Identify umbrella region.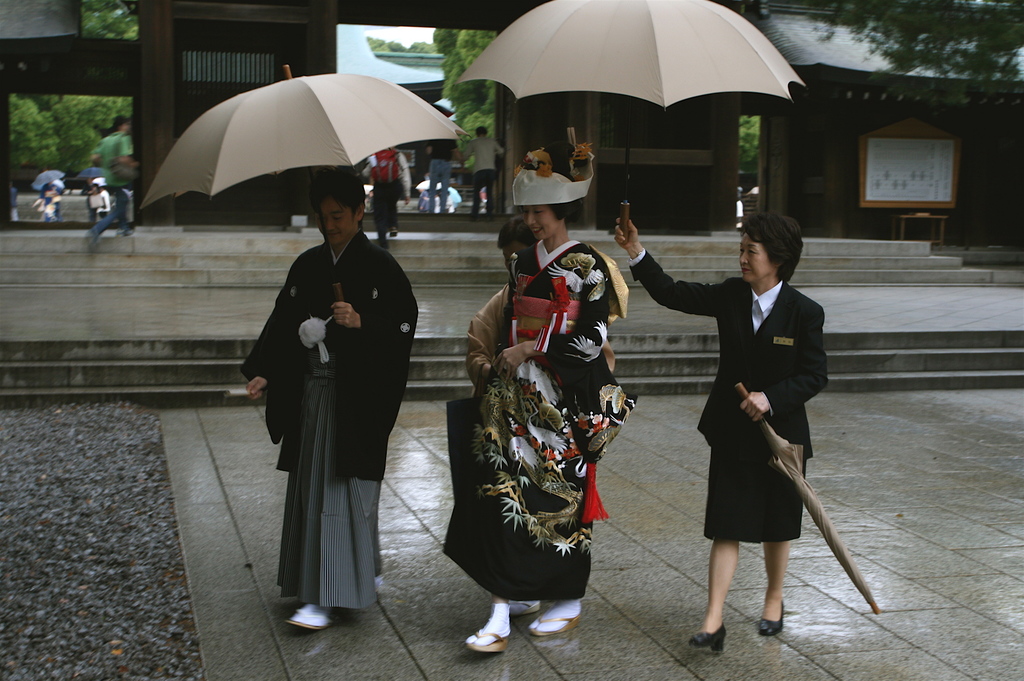
Region: box=[453, 0, 803, 244].
